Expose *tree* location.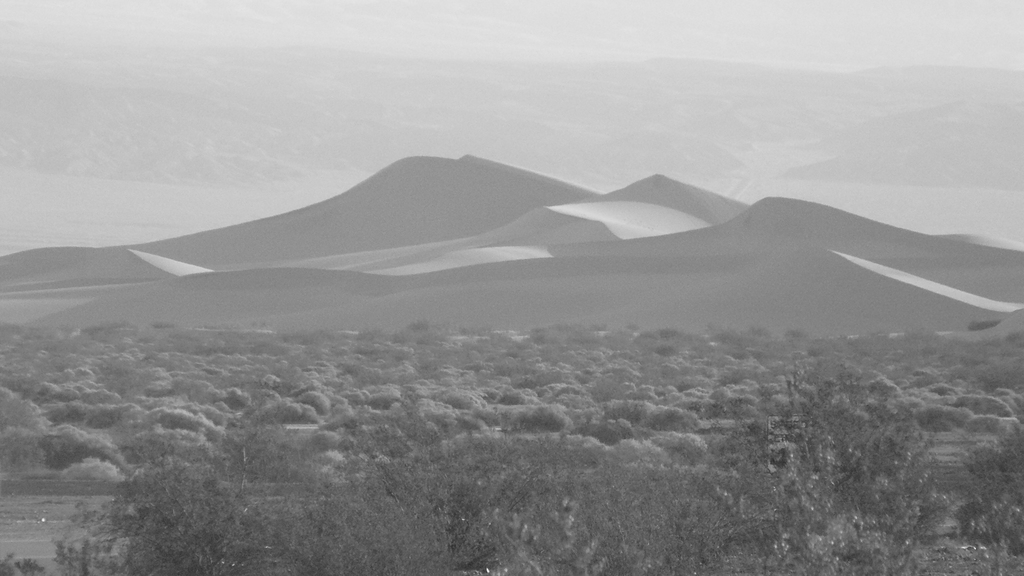
Exposed at [26,419,309,575].
